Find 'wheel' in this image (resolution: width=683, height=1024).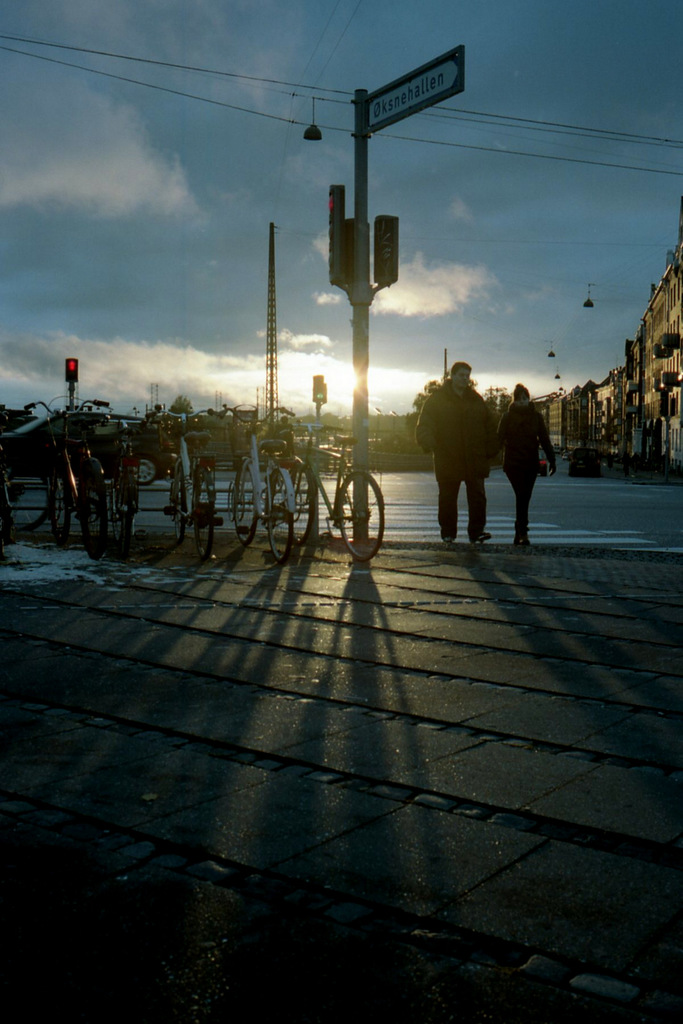
52, 469, 71, 541.
